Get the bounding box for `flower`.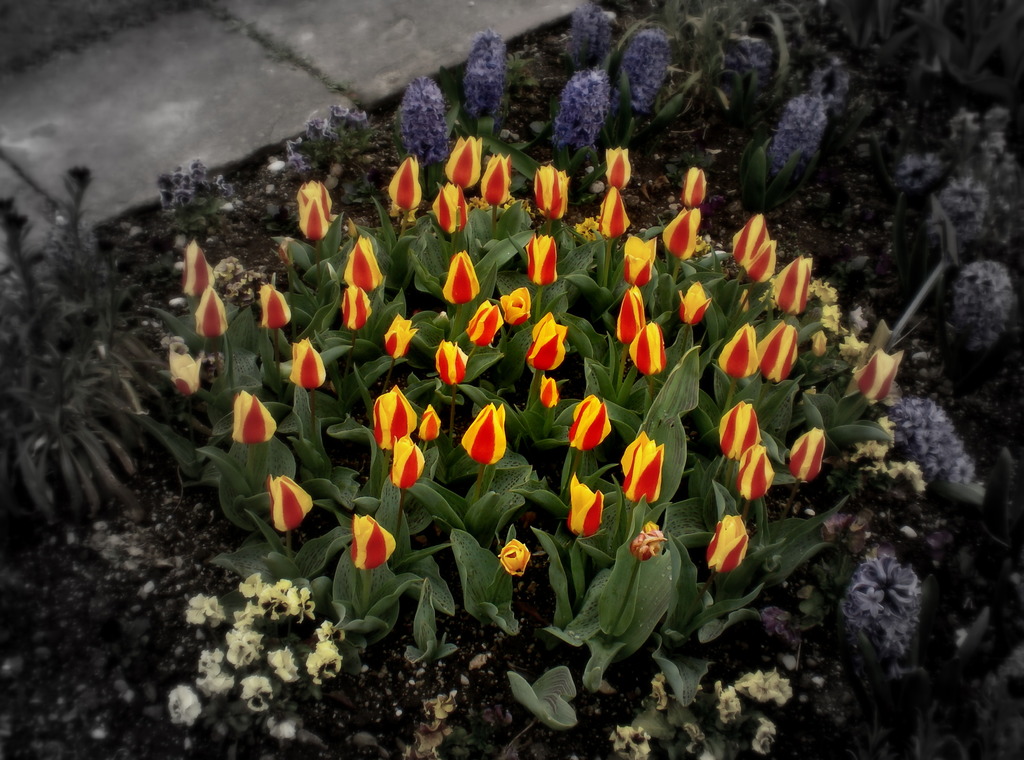
<box>181,239,216,299</box>.
